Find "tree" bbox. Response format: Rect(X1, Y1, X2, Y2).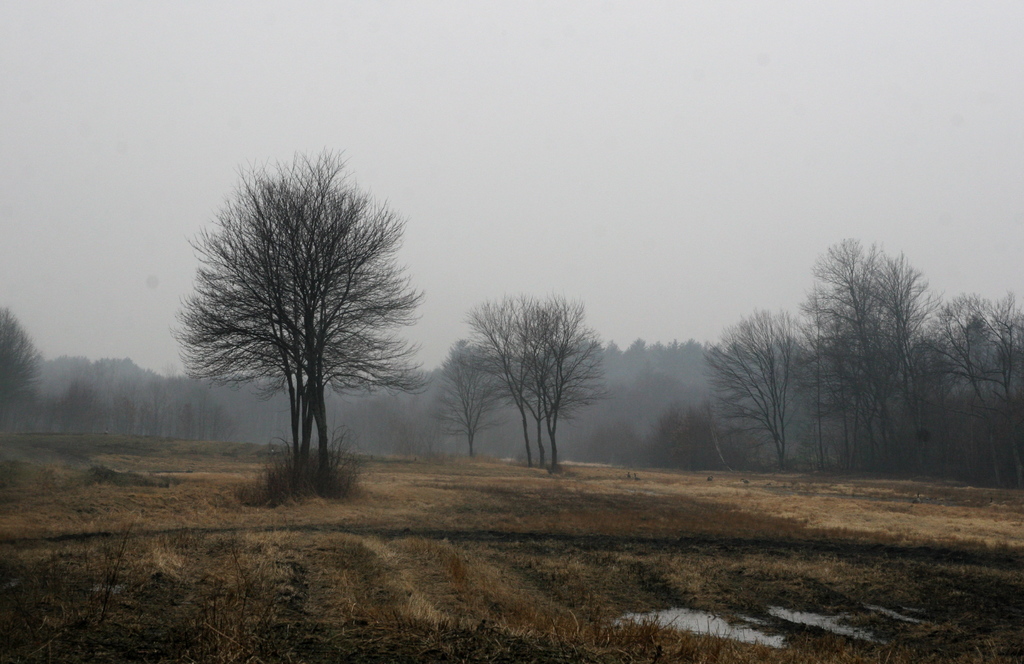
Rect(69, 378, 107, 450).
